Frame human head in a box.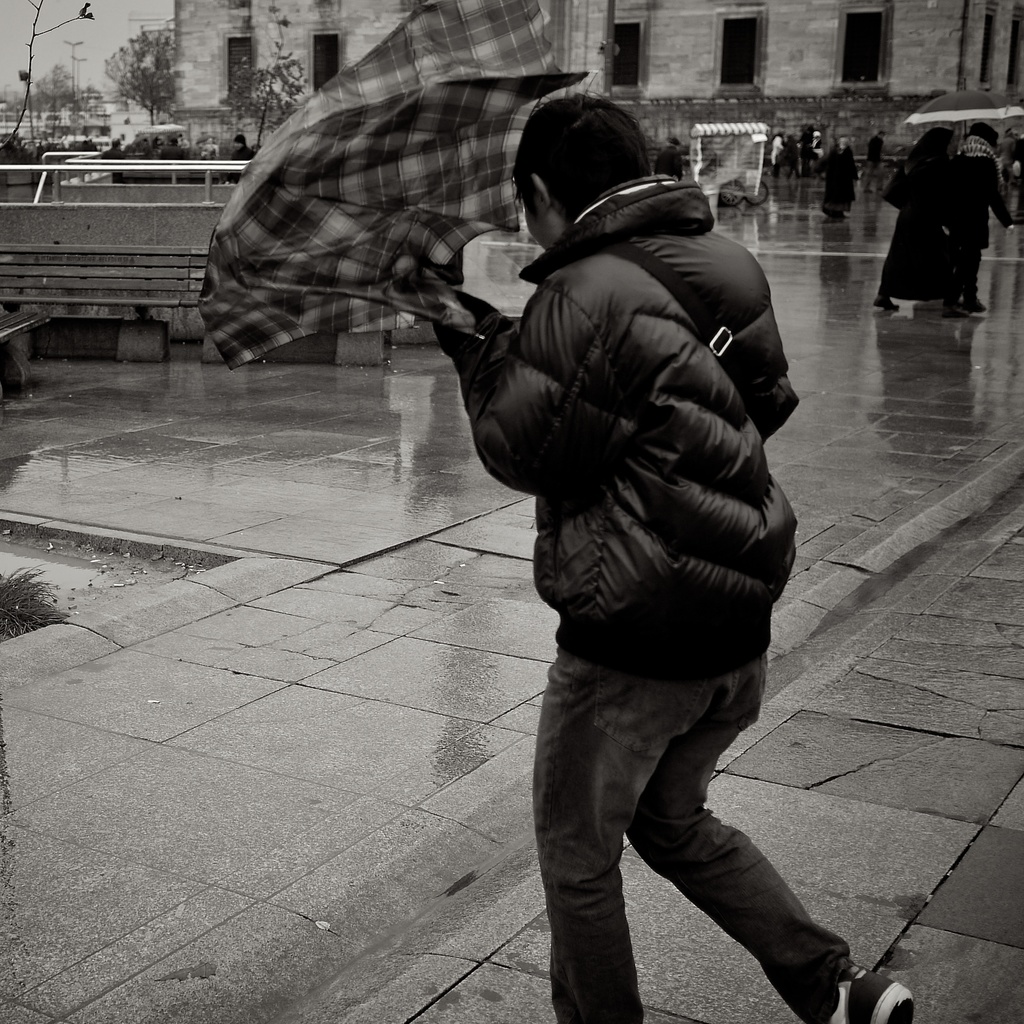
<box>516,81,647,249</box>.
